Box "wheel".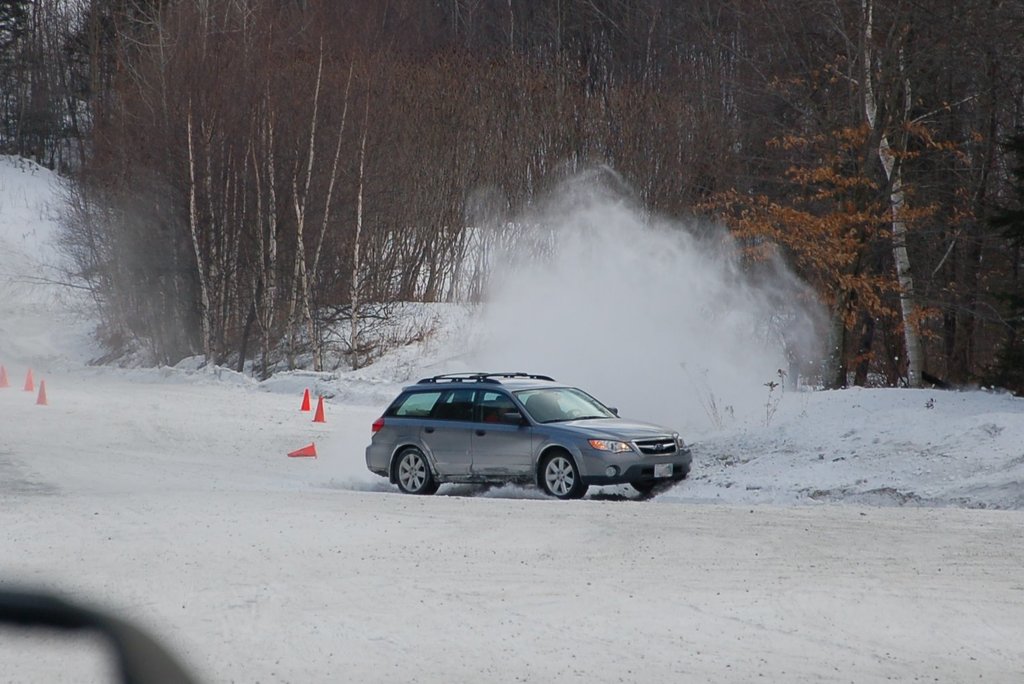
<region>521, 450, 594, 509</region>.
